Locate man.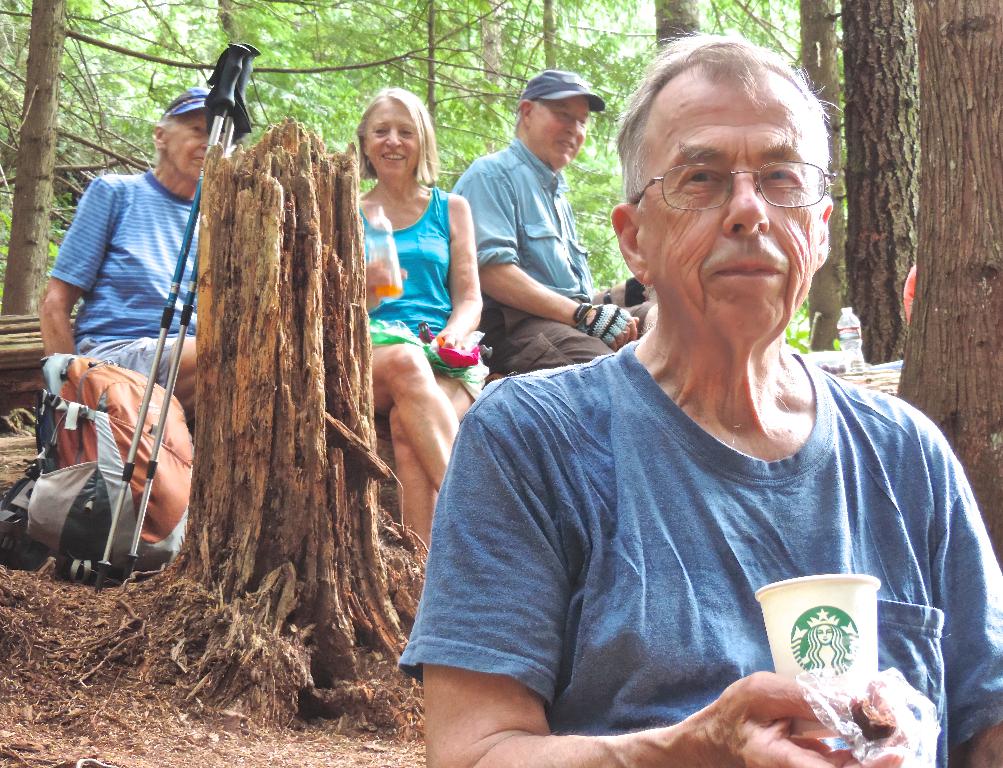
Bounding box: box=[446, 69, 662, 371].
